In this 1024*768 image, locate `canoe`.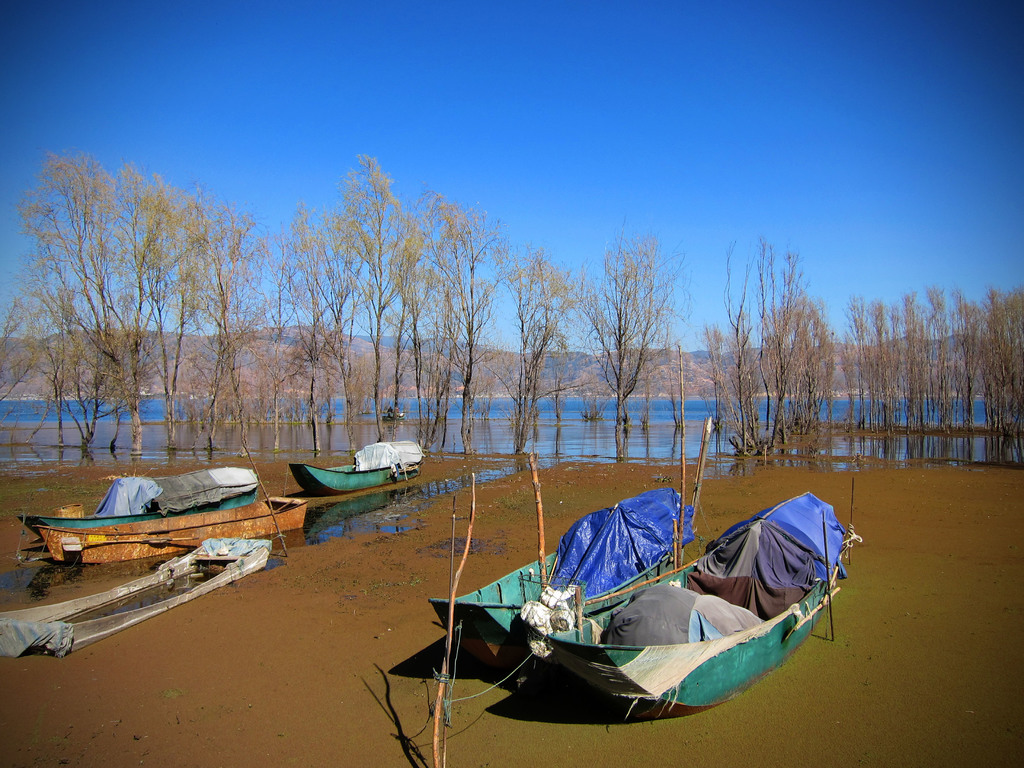
Bounding box: bbox=(20, 467, 255, 542).
